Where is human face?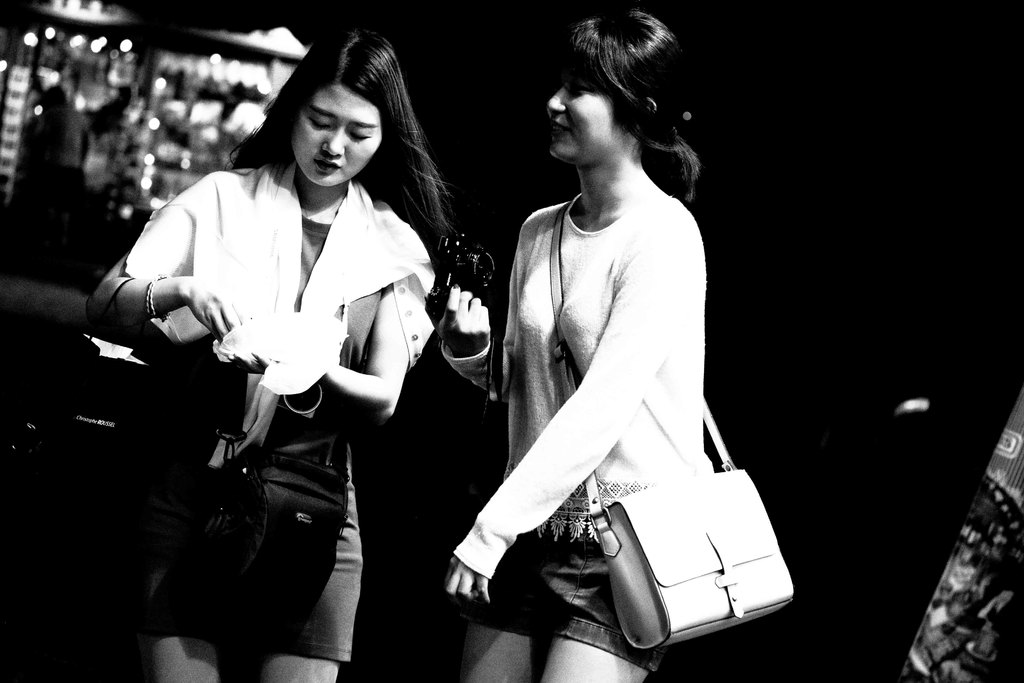
[286,80,385,184].
